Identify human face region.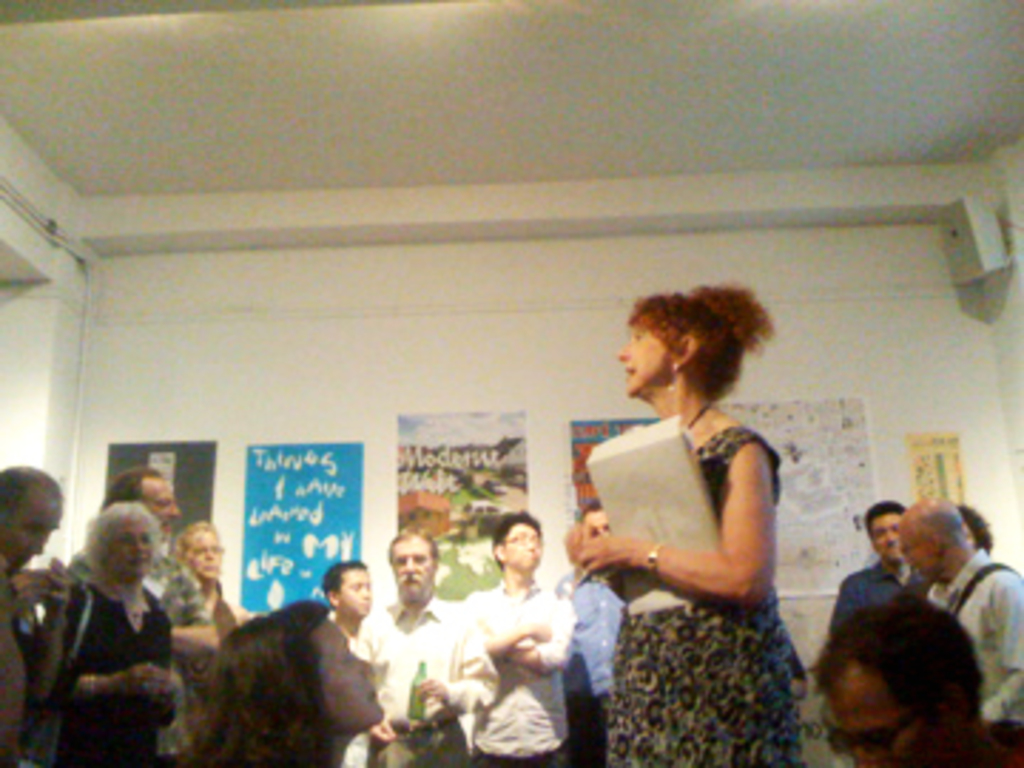
Region: [left=501, top=512, right=543, bottom=569].
